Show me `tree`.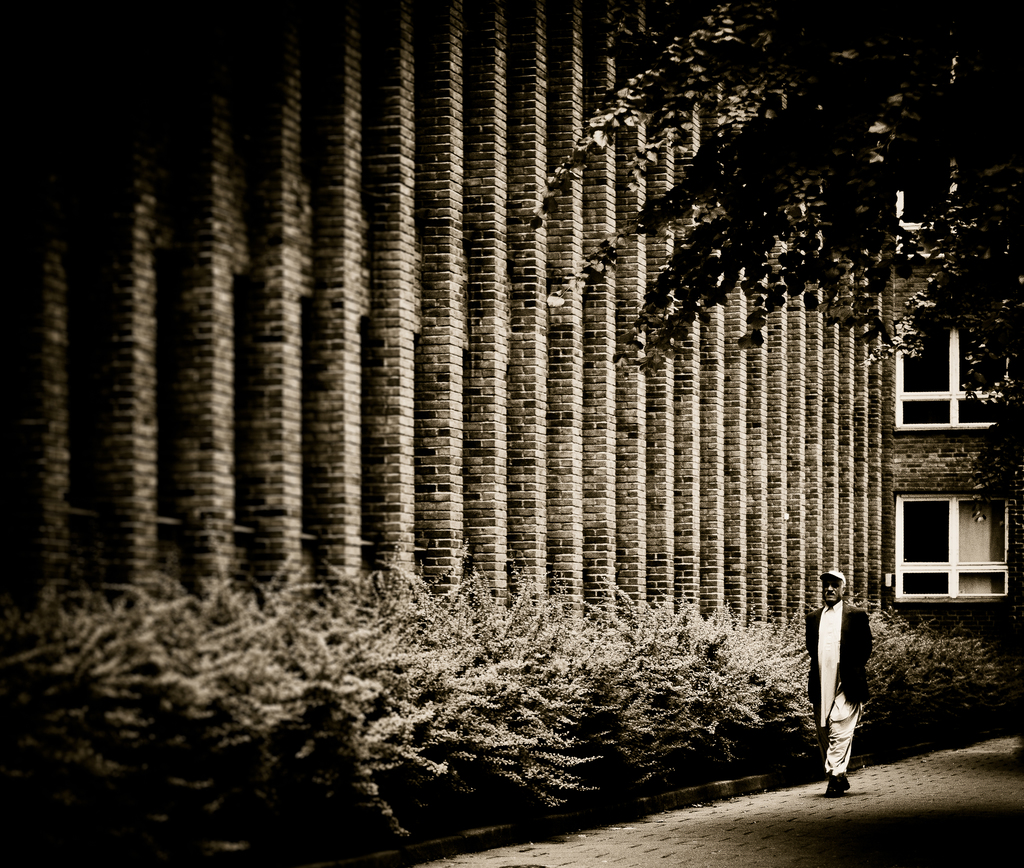
`tree` is here: {"x1": 595, "y1": 0, "x2": 1021, "y2": 497}.
